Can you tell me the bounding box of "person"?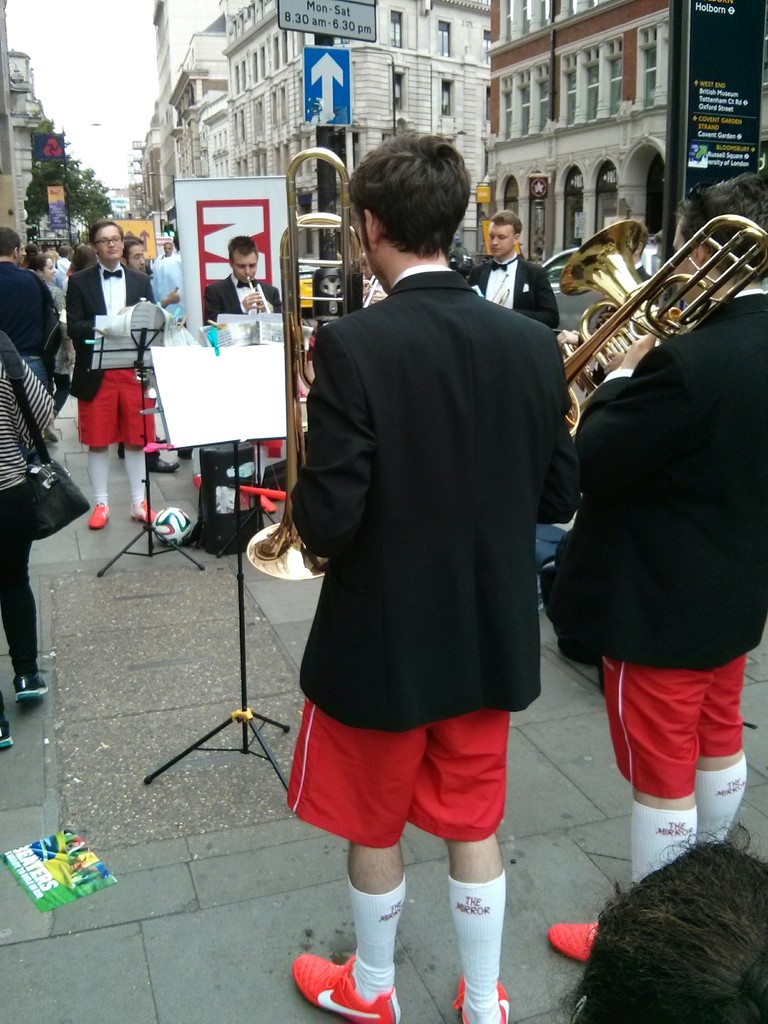
detection(549, 162, 767, 965).
